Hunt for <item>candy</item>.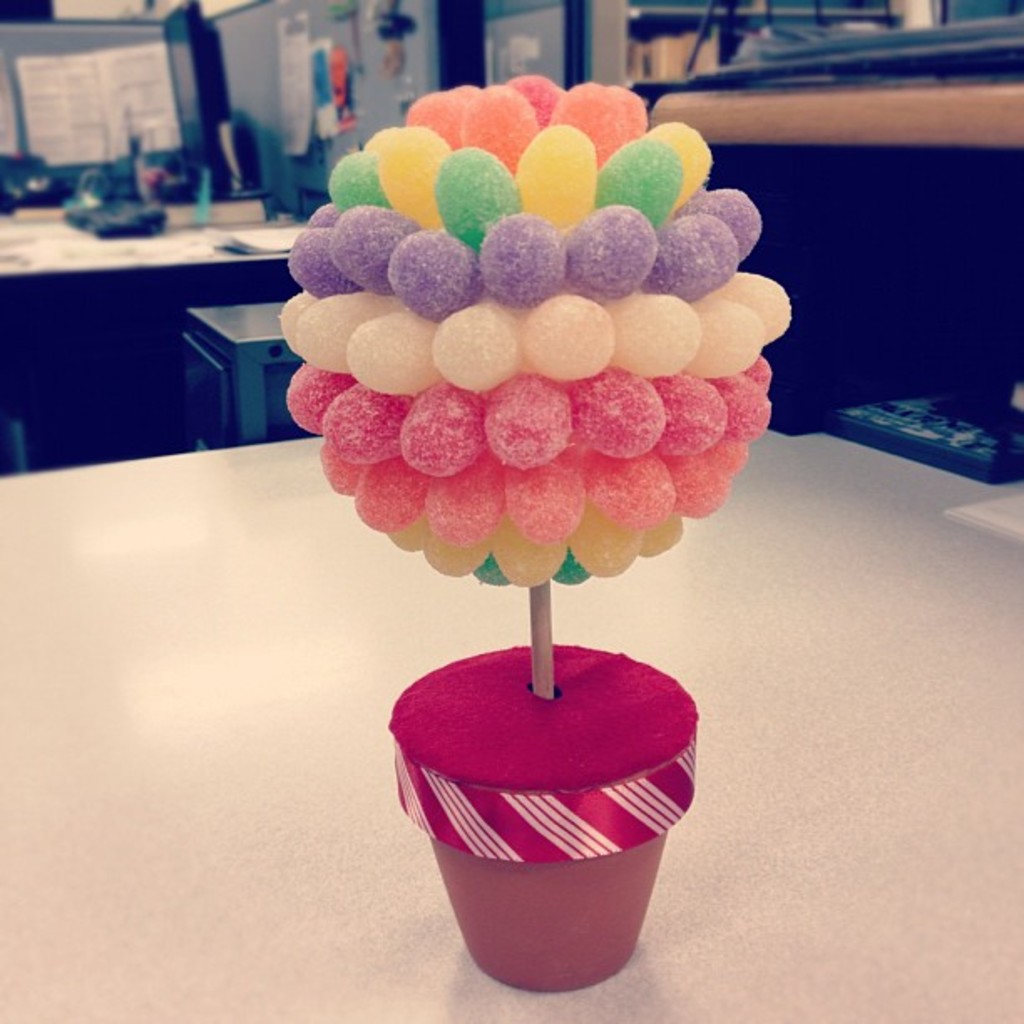
Hunted down at (644, 212, 733, 291).
